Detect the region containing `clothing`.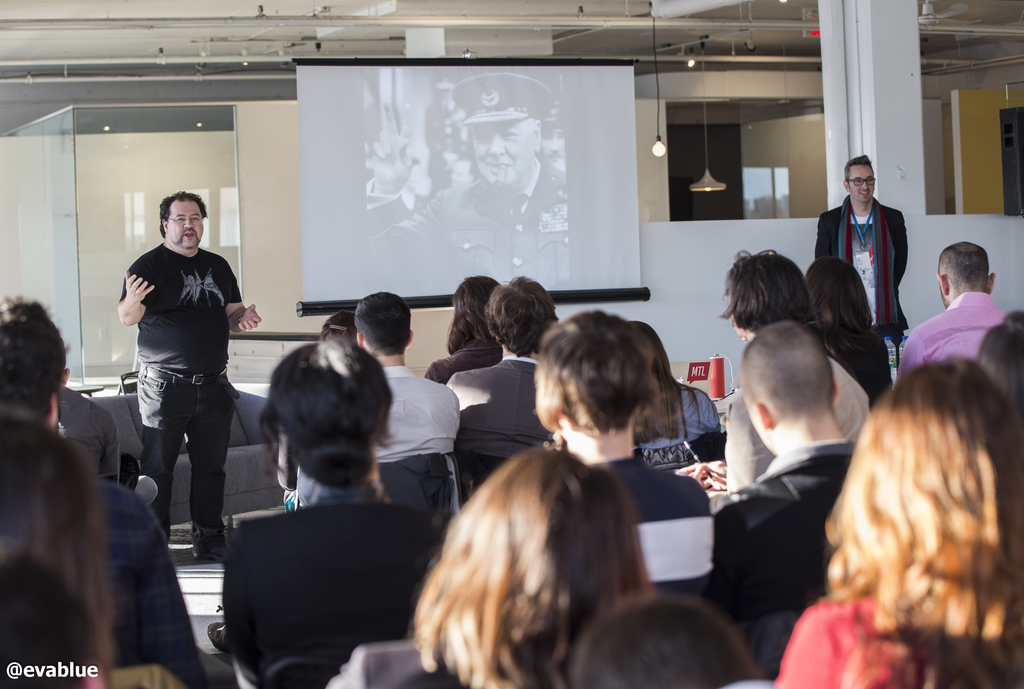
[x1=219, y1=482, x2=440, y2=681].
